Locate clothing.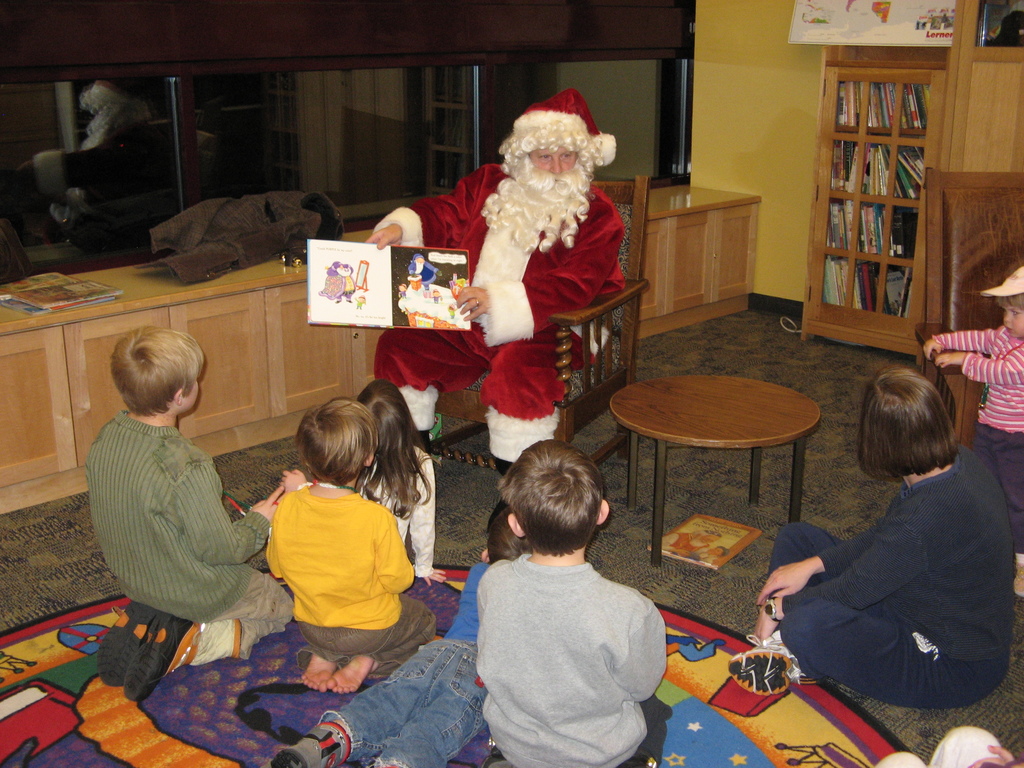
Bounding box: left=371, top=148, right=630, bottom=467.
